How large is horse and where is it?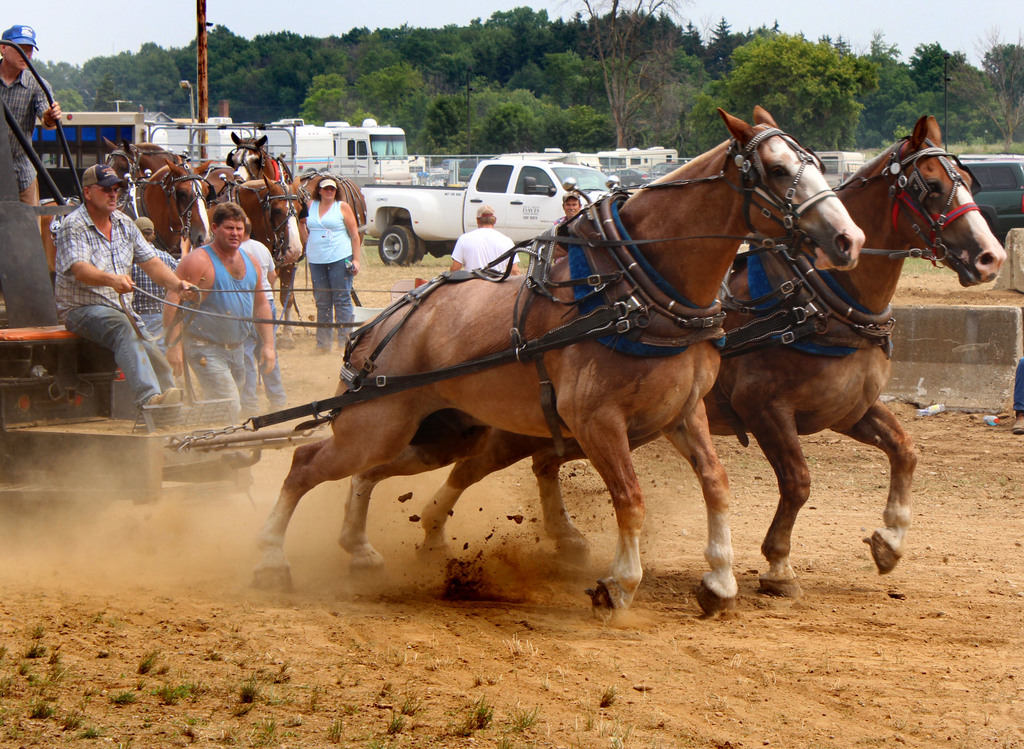
Bounding box: pyautogui.locateOnScreen(246, 101, 866, 615).
